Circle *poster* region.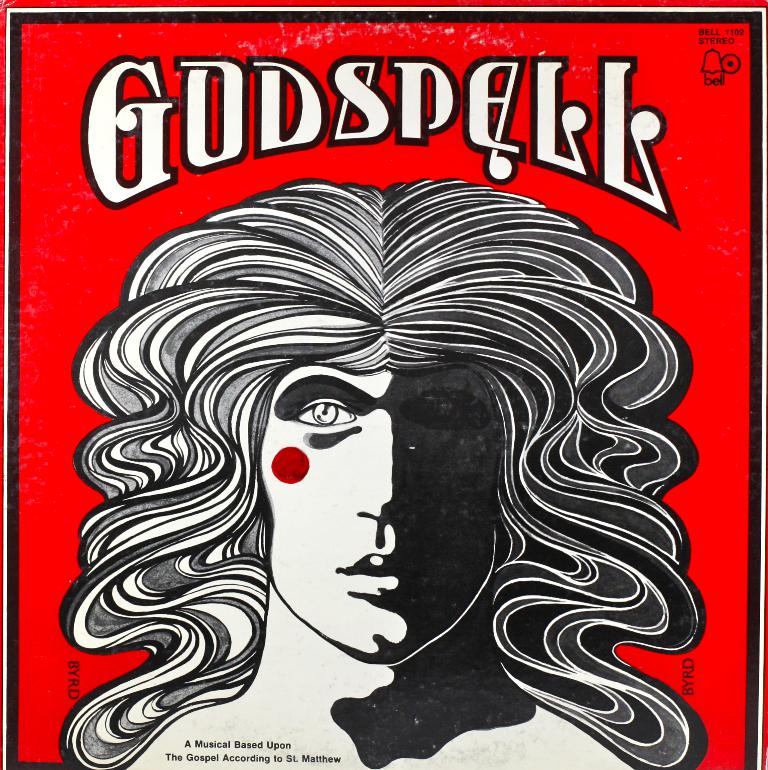
Region: 0, 0, 767, 769.
